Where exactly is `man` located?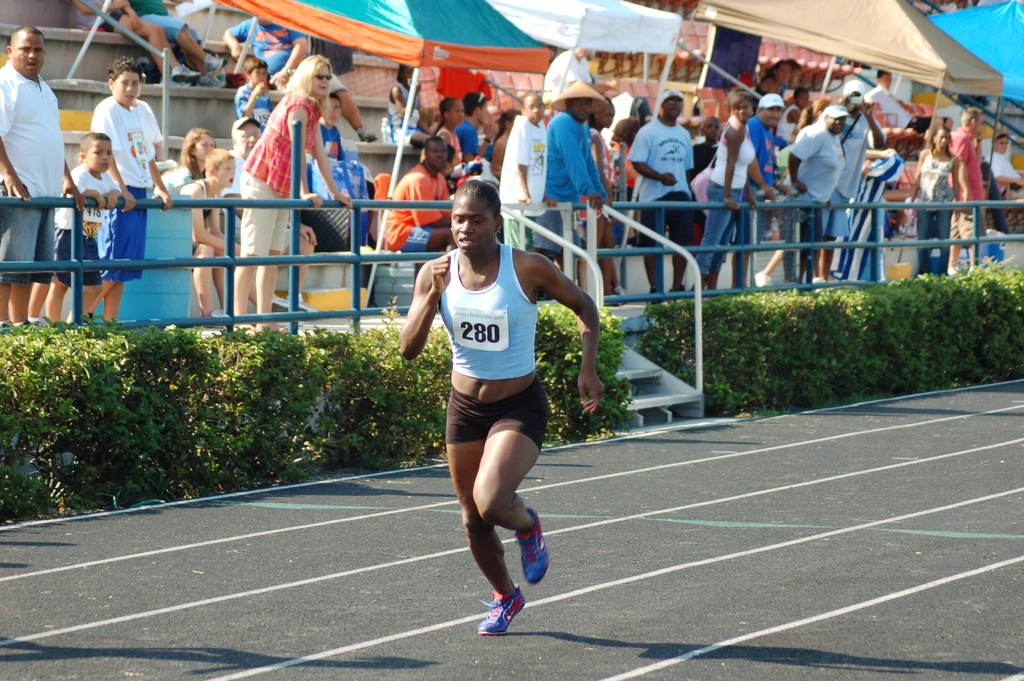
Its bounding box is l=729, t=93, r=790, b=295.
